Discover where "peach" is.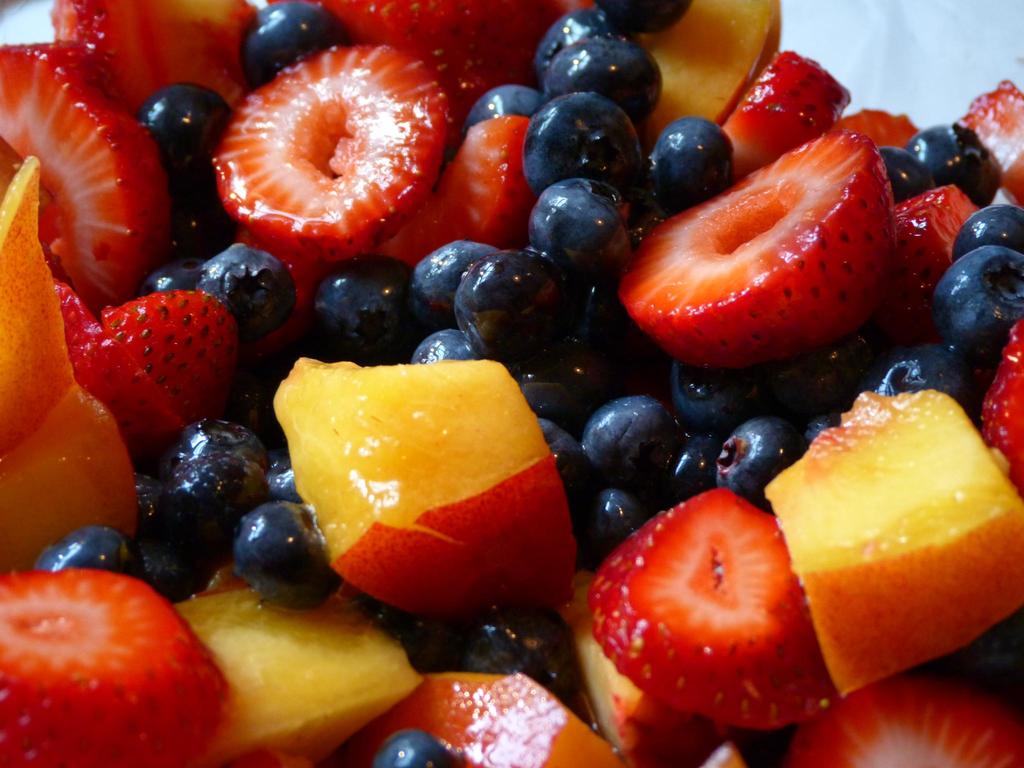
Discovered at left=641, top=0, right=781, bottom=145.
